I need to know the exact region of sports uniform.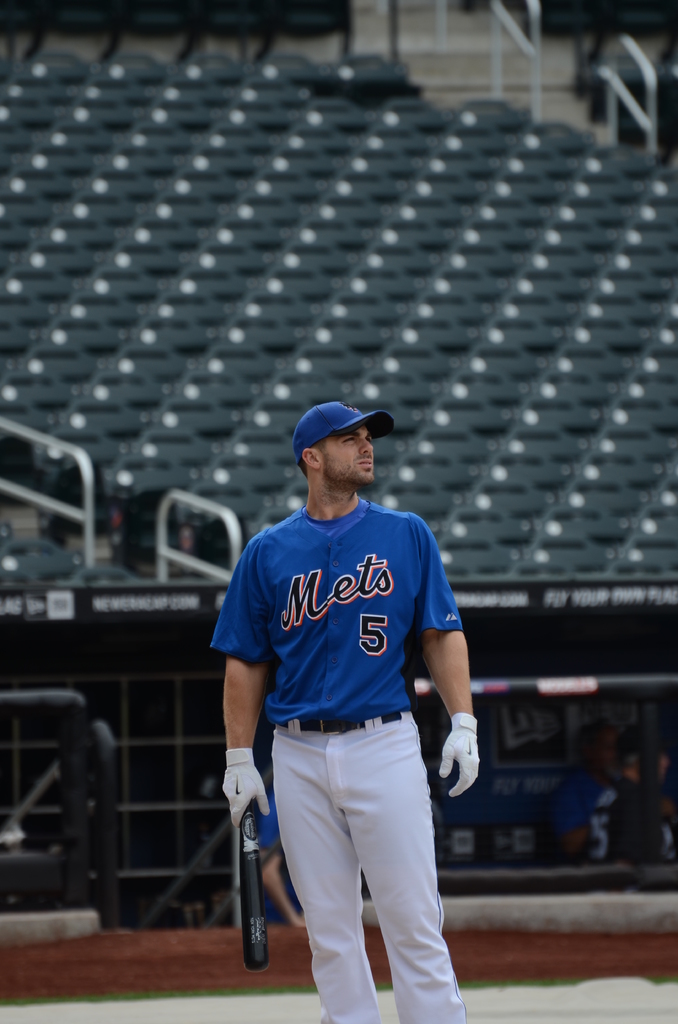
Region: <region>186, 378, 496, 1023</region>.
